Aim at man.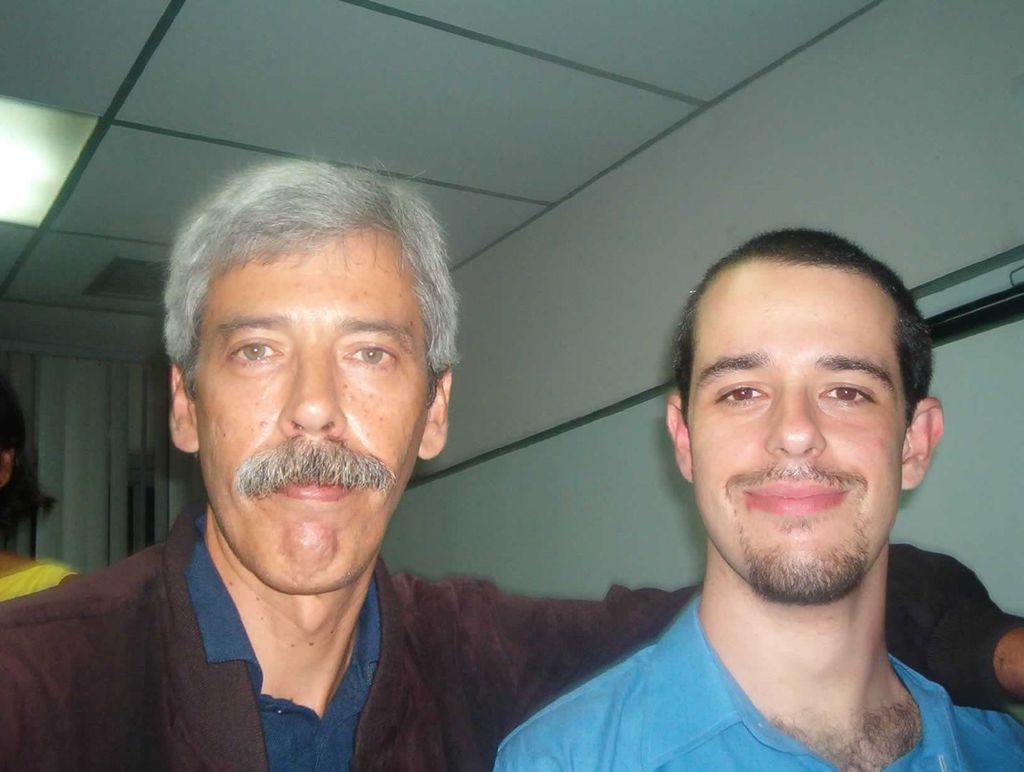
Aimed at rect(494, 230, 1023, 771).
